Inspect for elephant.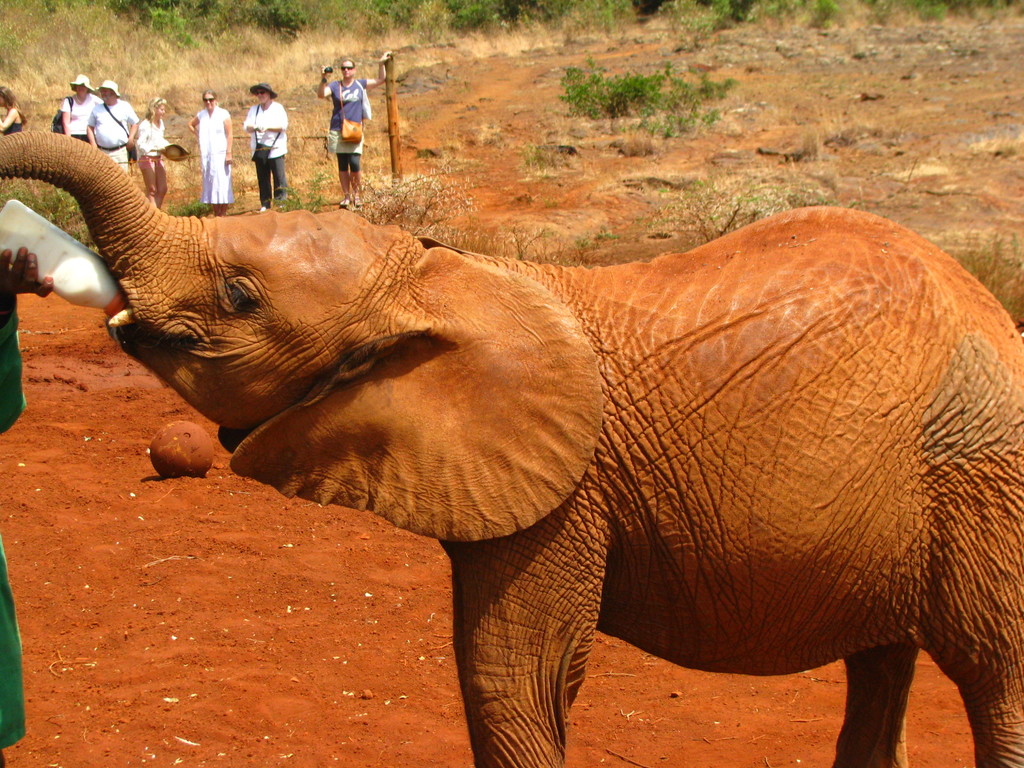
Inspection: (95, 146, 1010, 767).
